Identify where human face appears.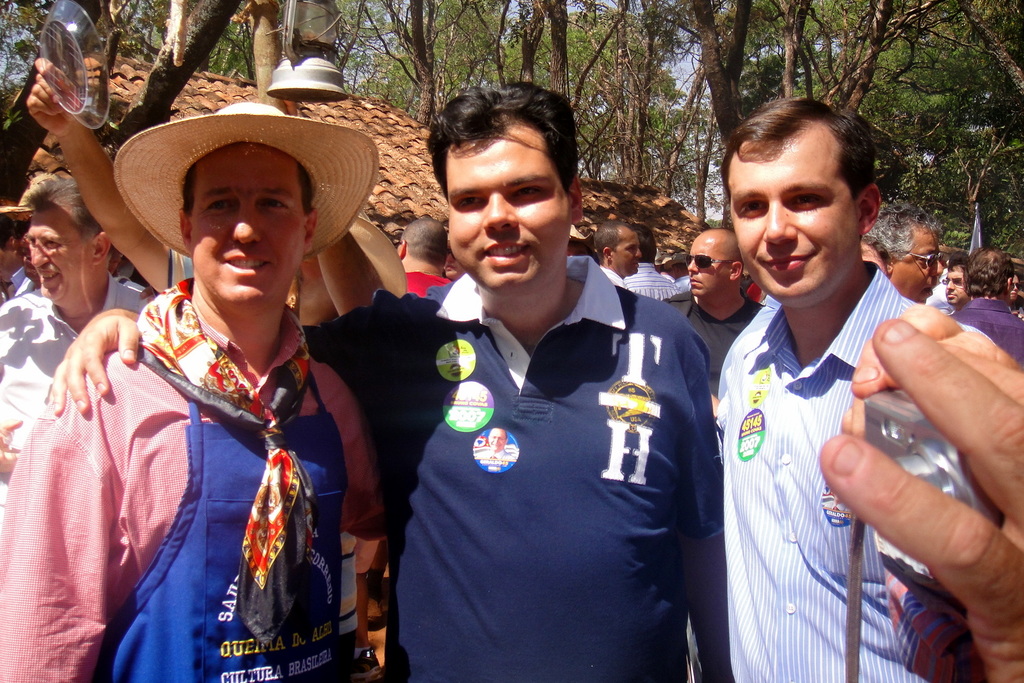
Appears at <box>728,138,858,303</box>.
